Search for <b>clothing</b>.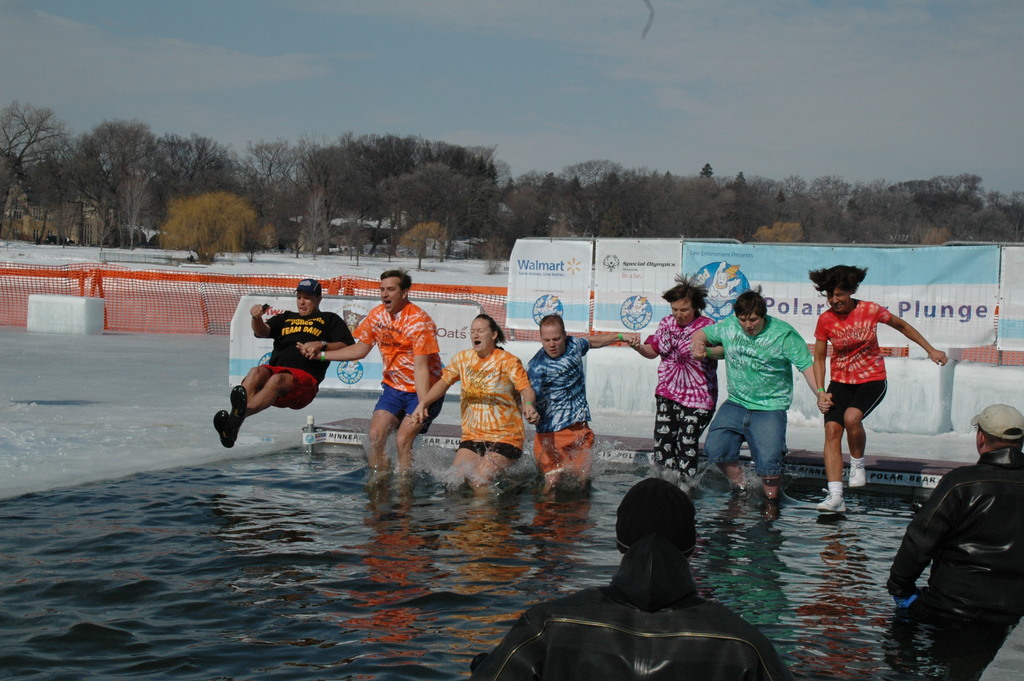
Found at [x1=441, y1=344, x2=528, y2=462].
